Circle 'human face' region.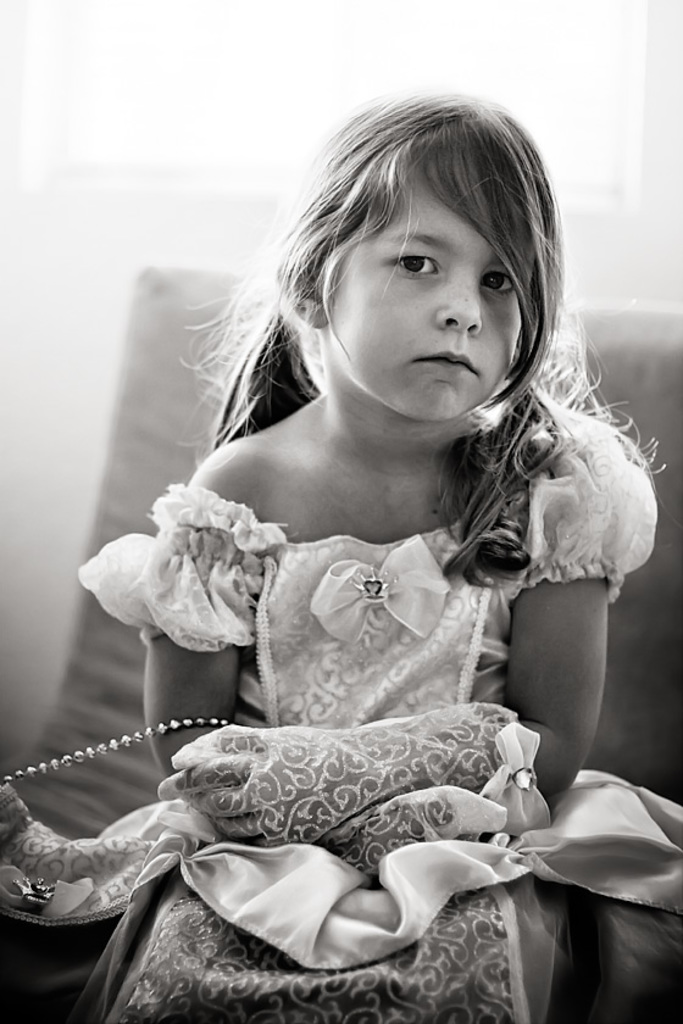
Region: 343 167 533 416.
